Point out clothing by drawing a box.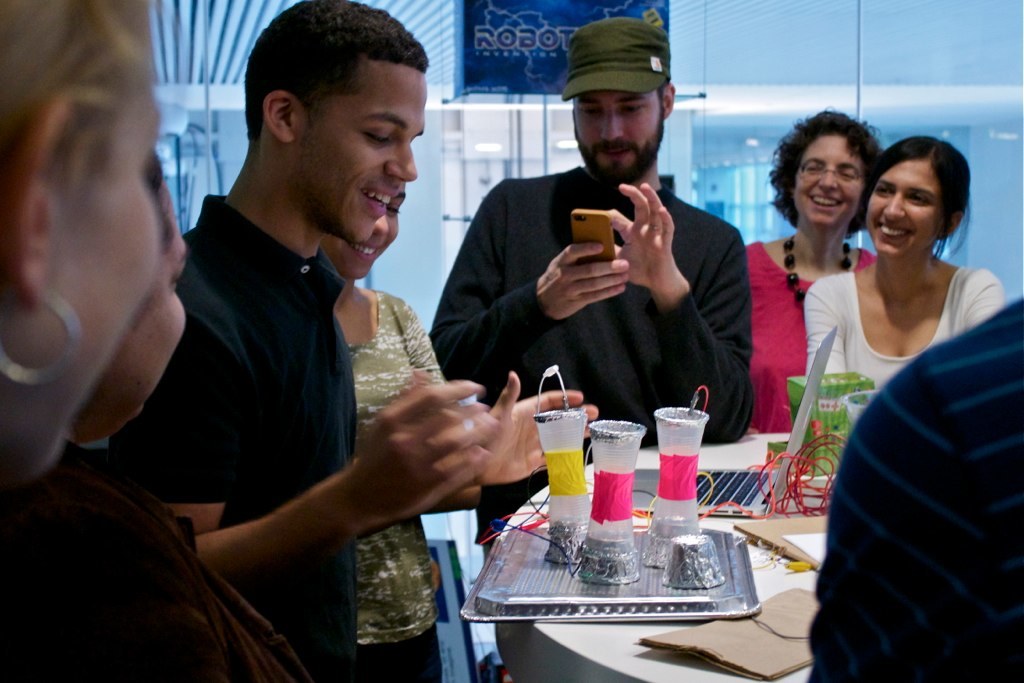
10/439/304/682.
